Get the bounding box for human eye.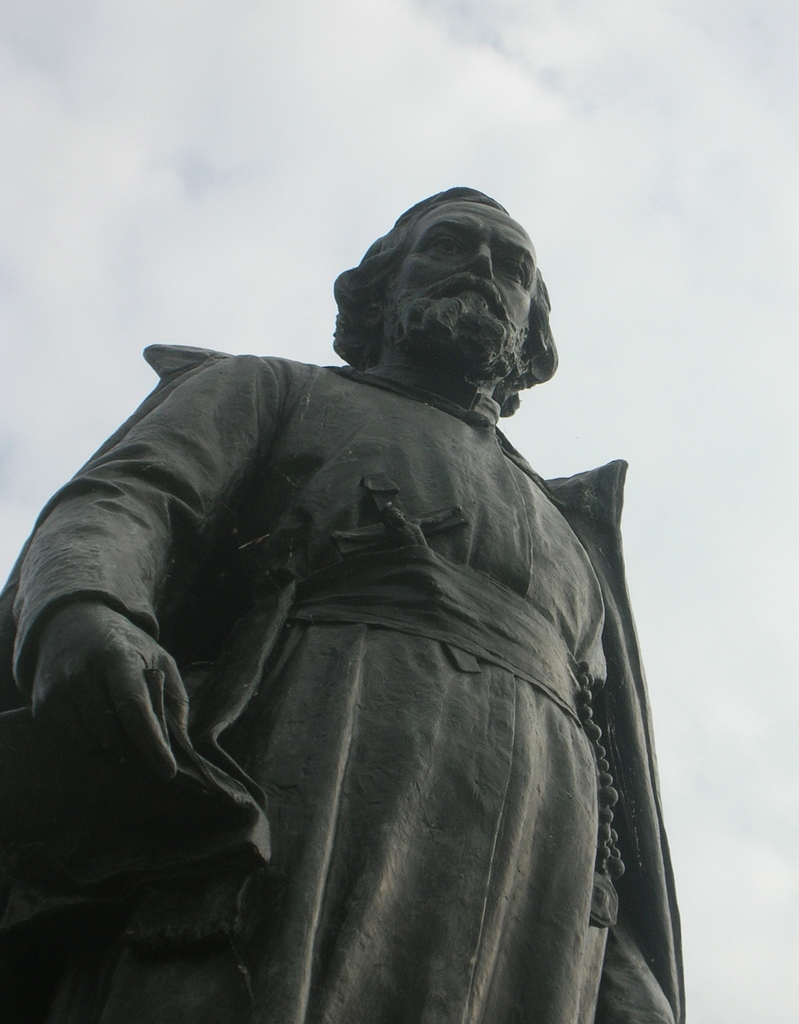
rect(420, 225, 465, 259).
